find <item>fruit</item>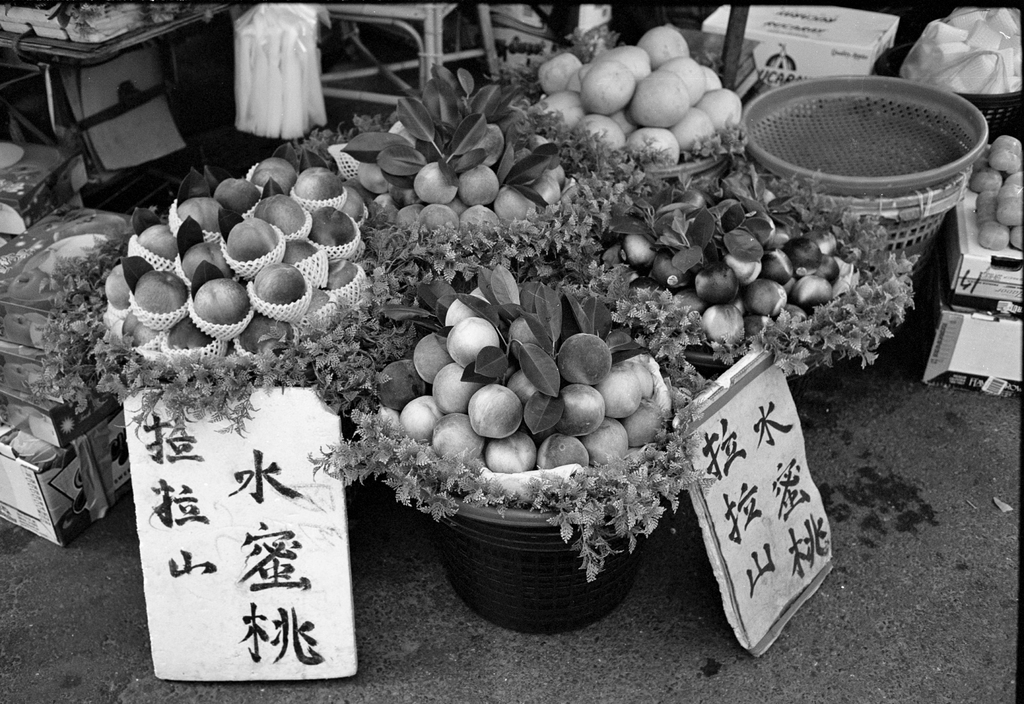
[x1=282, y1=241, x2=323, y2=273]
